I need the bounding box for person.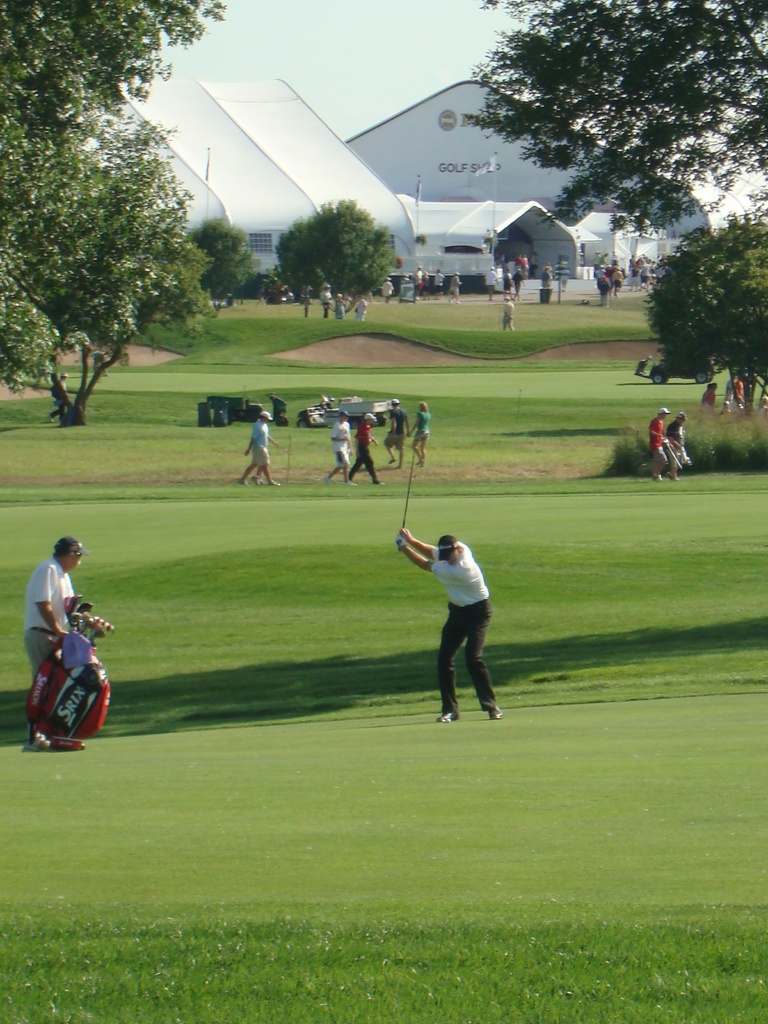
Here it is: box(665, 413, 688, 471).
